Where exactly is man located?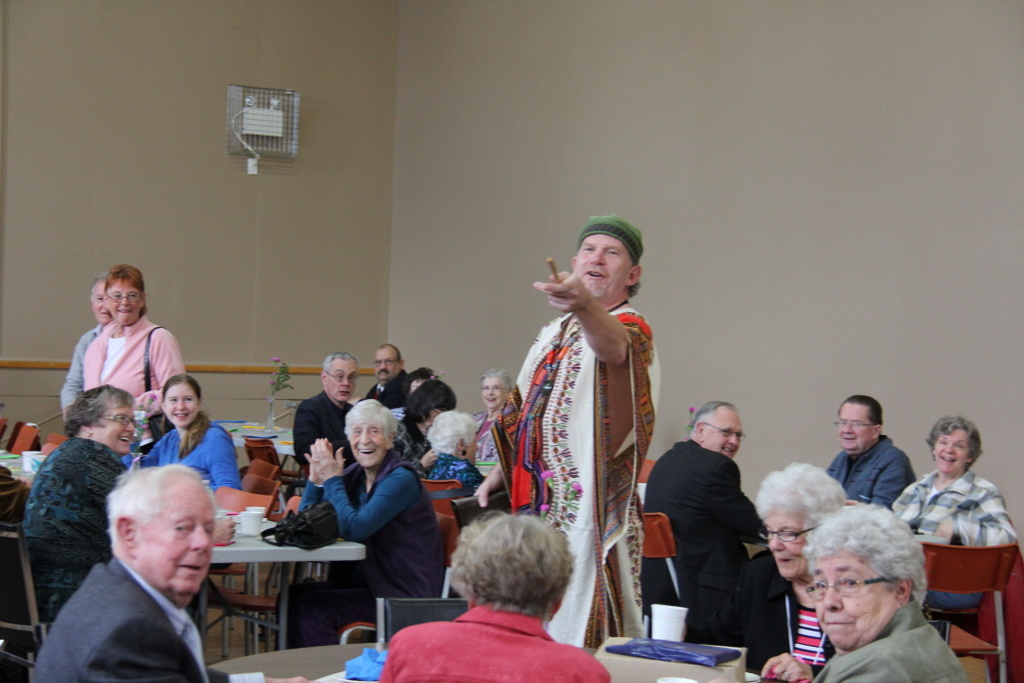
Its bounding box is (left=470, top=214, right=664, bottom=654).
